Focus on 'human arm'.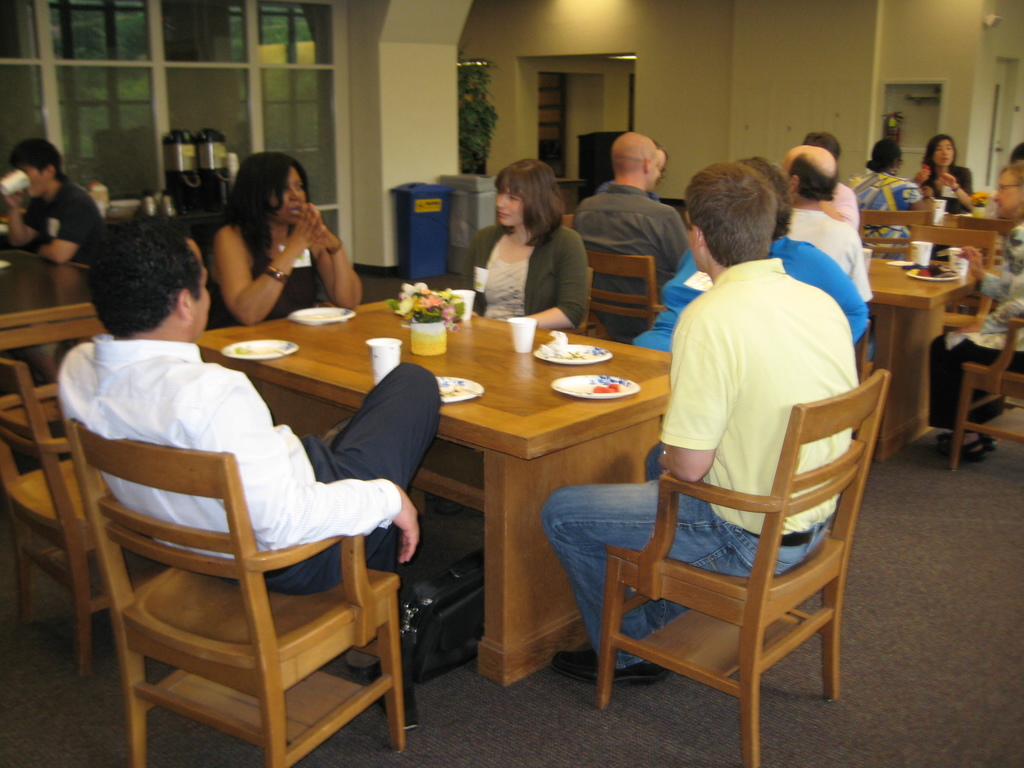
Focused at pyautogui.locateOnScreen(644, 309, 733, 480).
